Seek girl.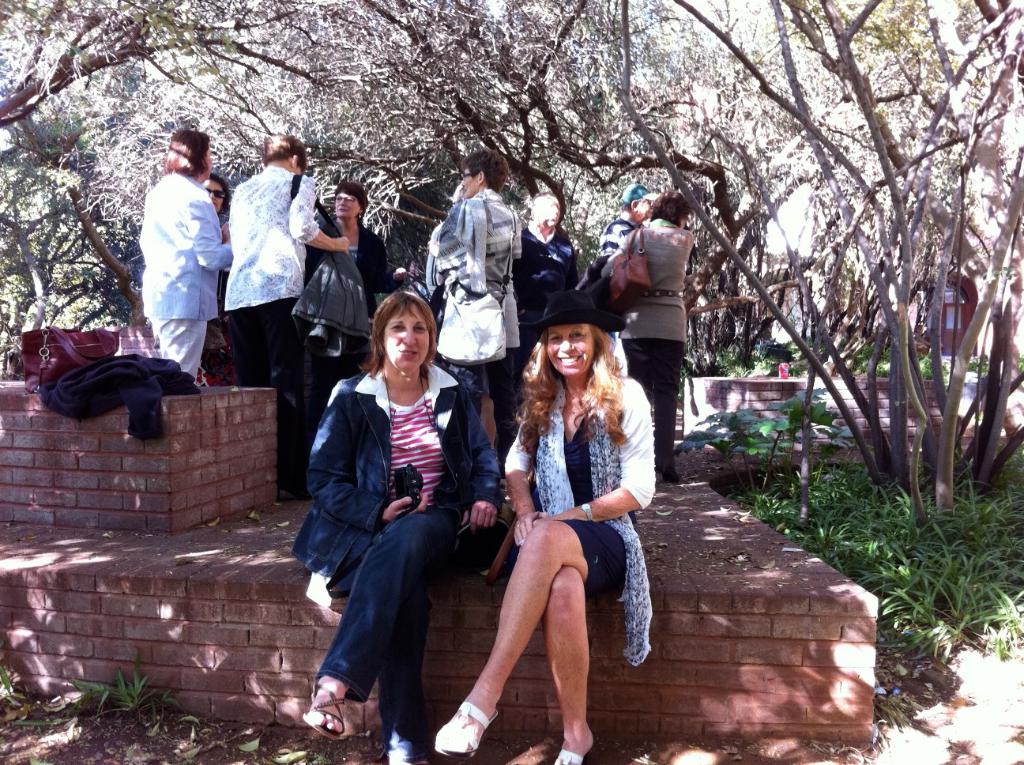
{"x1": 436, "y1": 289, "x2": 656, "y2": 763}.
